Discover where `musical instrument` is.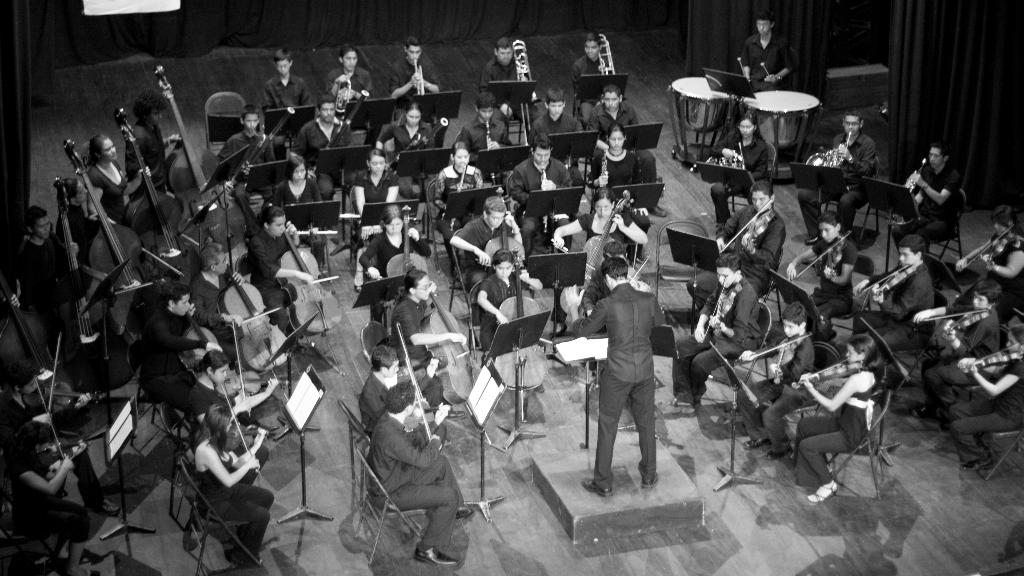
Discovered at region(486, 111, 494, 183).
